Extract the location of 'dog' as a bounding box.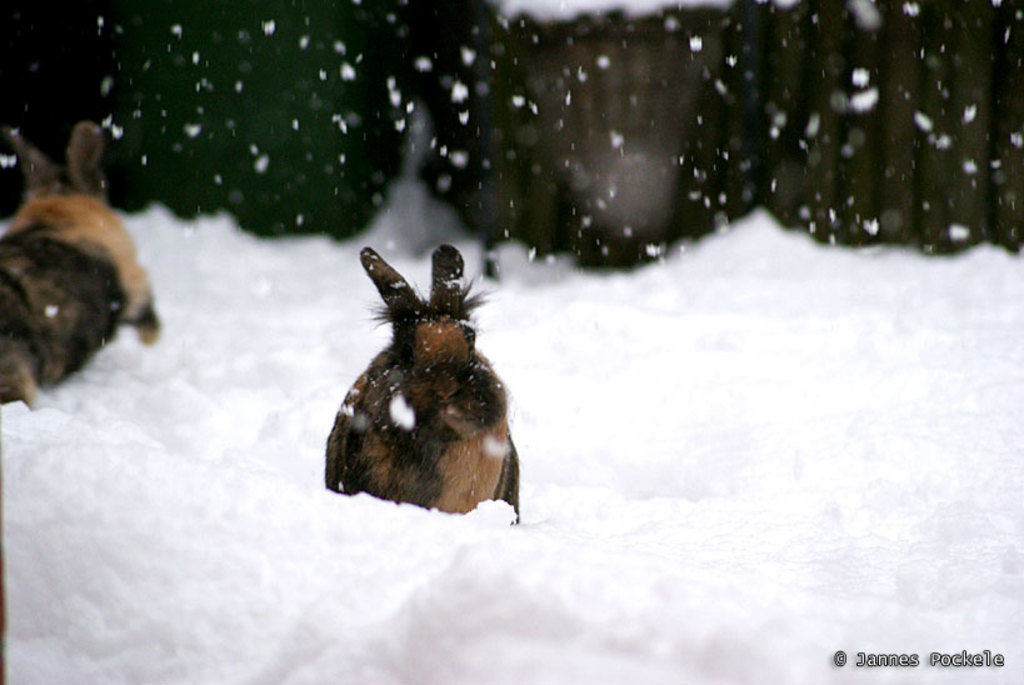
[left=0, top=122, right=164, bottom=409].
